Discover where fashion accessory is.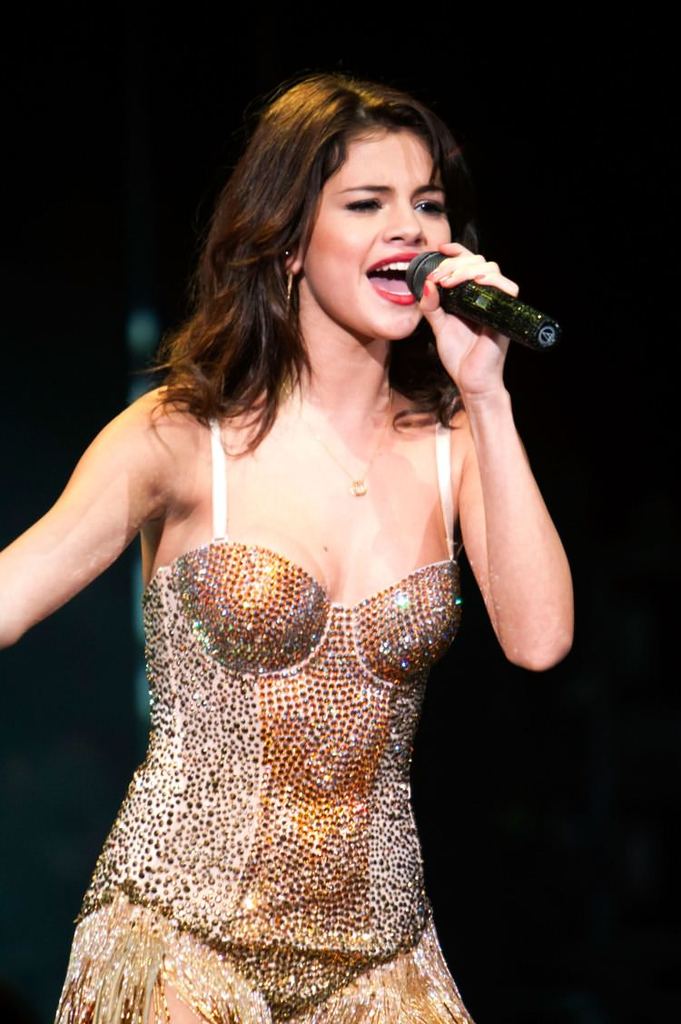
Discovered at left=283, top=270, right=294, bottom=312.
